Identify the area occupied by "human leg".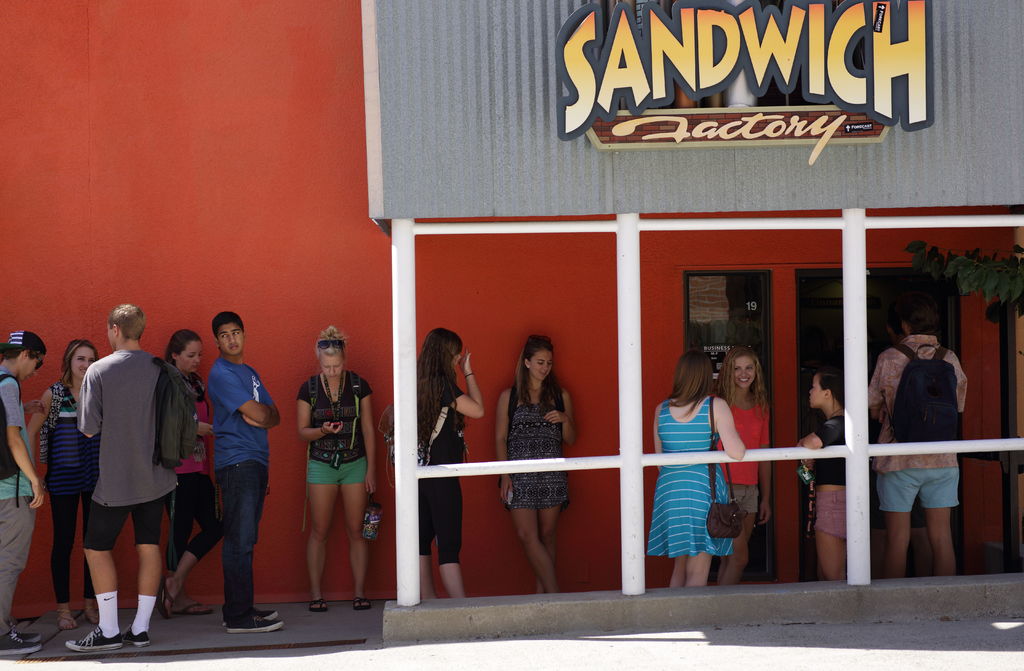
Area: region(813, 487, 844, 575).
